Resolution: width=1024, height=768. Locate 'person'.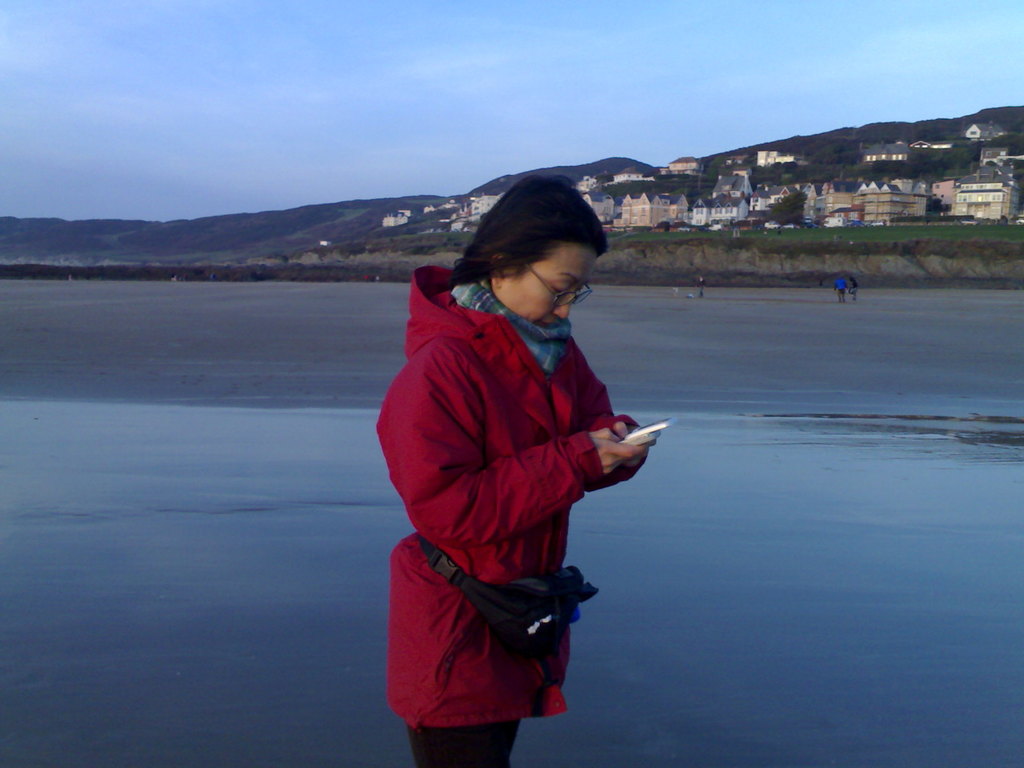
(851,276,858,300).
